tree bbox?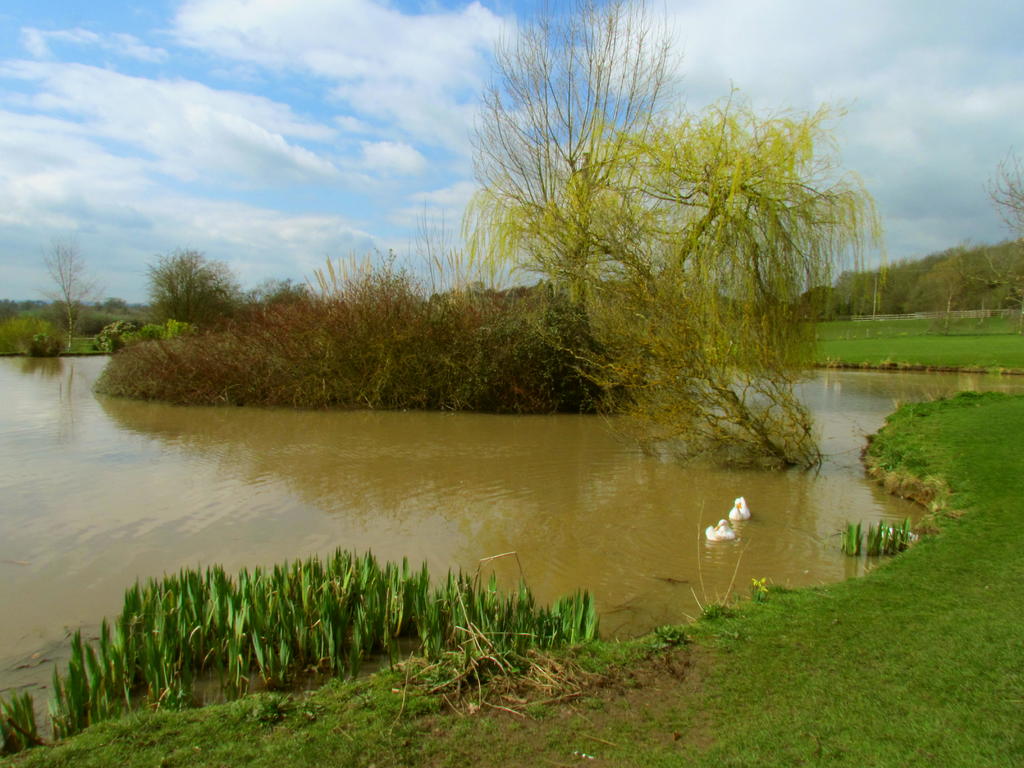
<bbox>141, 250, 243, 333</bbox>
